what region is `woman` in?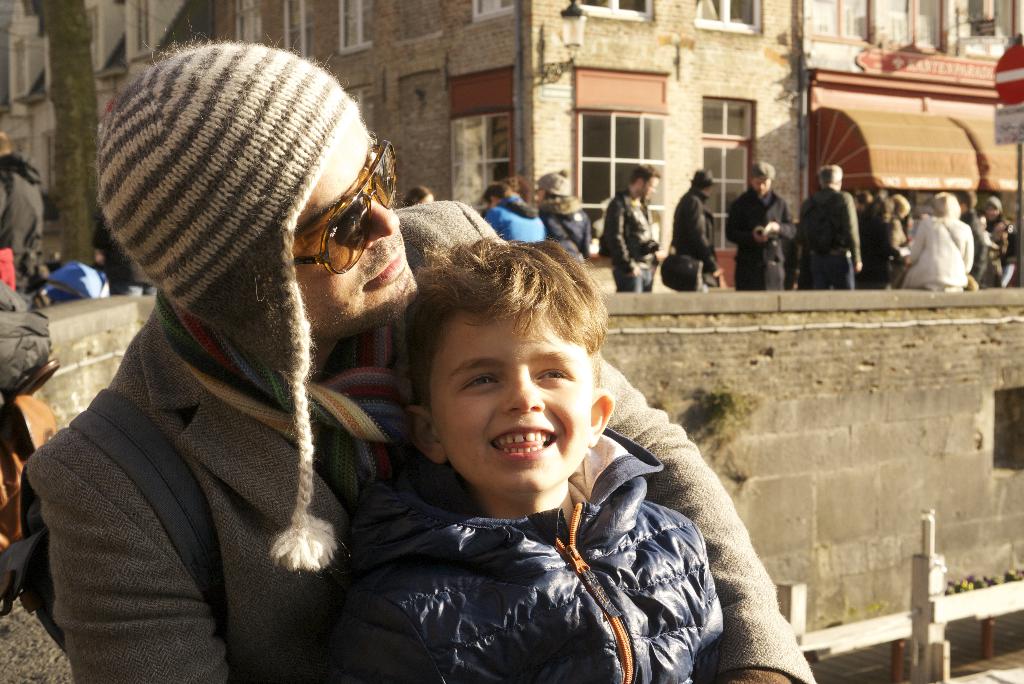
box(535, 175, 596, 284).
